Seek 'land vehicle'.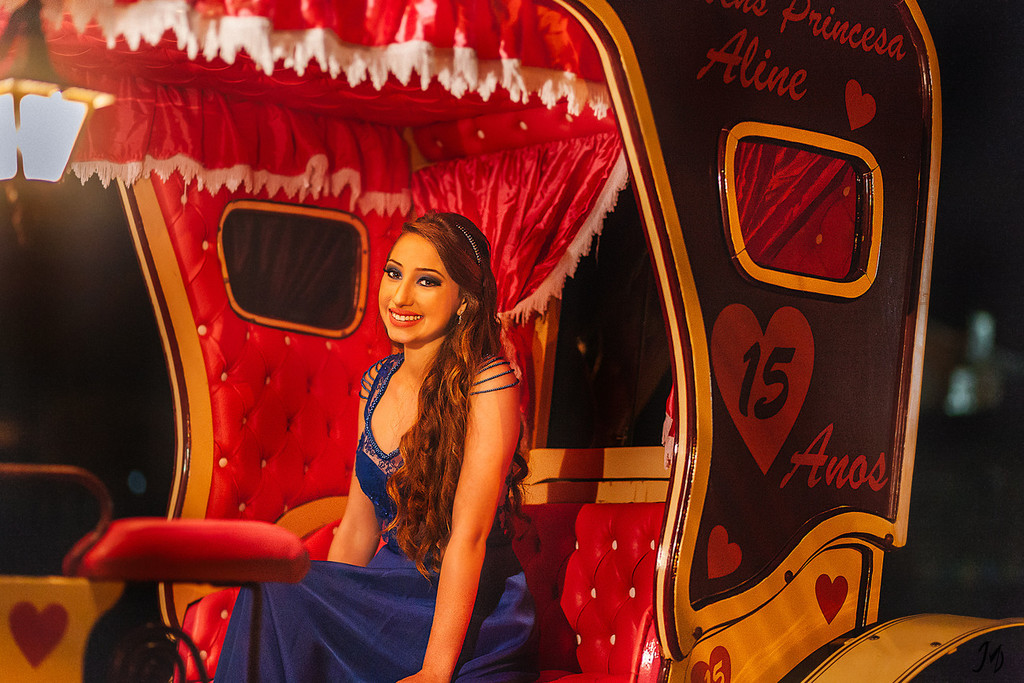
BBox(0, 0, 1023, 682).
